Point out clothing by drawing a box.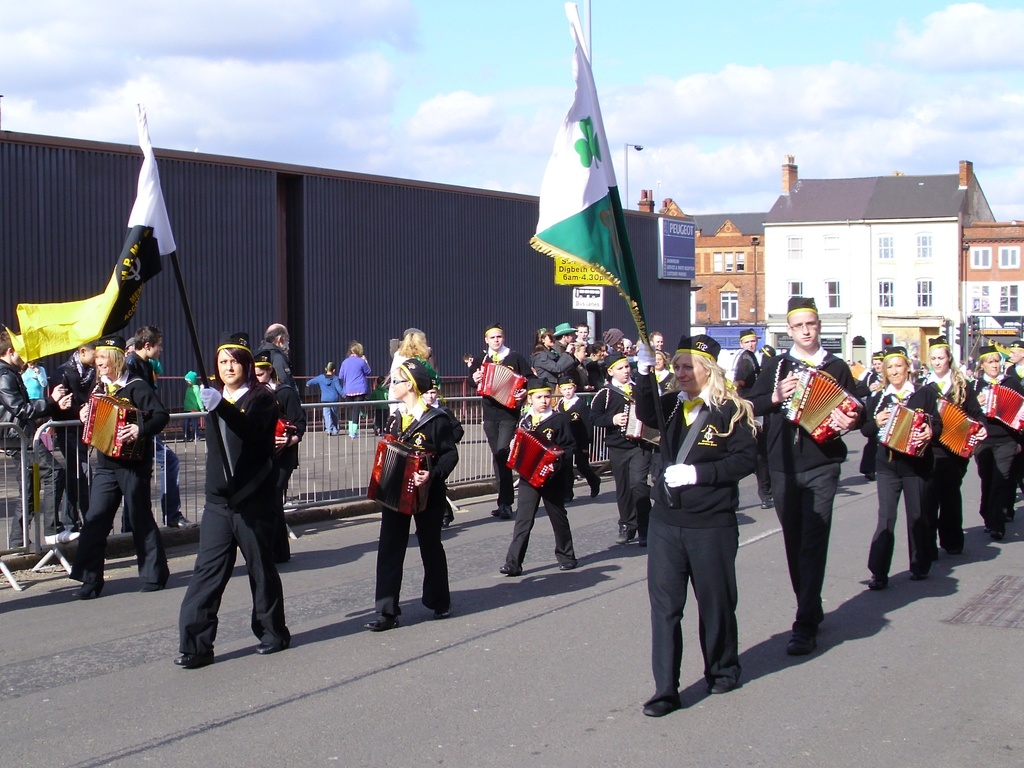
bbox=(656, 370, 671, 388).
